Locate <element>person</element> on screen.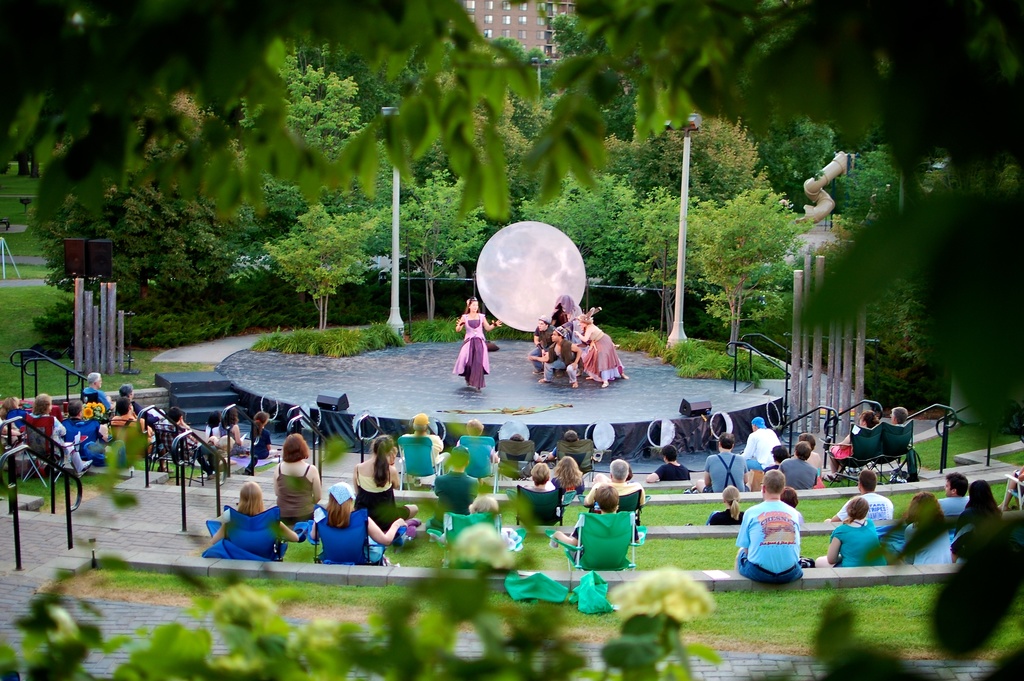
On screen at l=451, t=416, r=496, b=462.
